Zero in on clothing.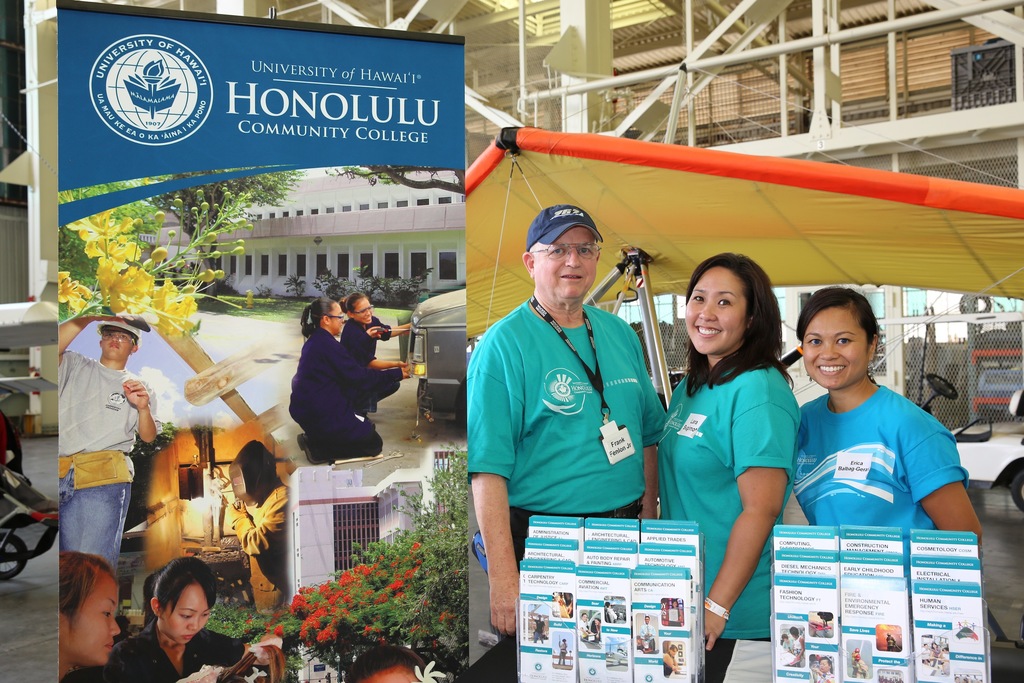
Zeroed in: 653, 365, 796, 682.
